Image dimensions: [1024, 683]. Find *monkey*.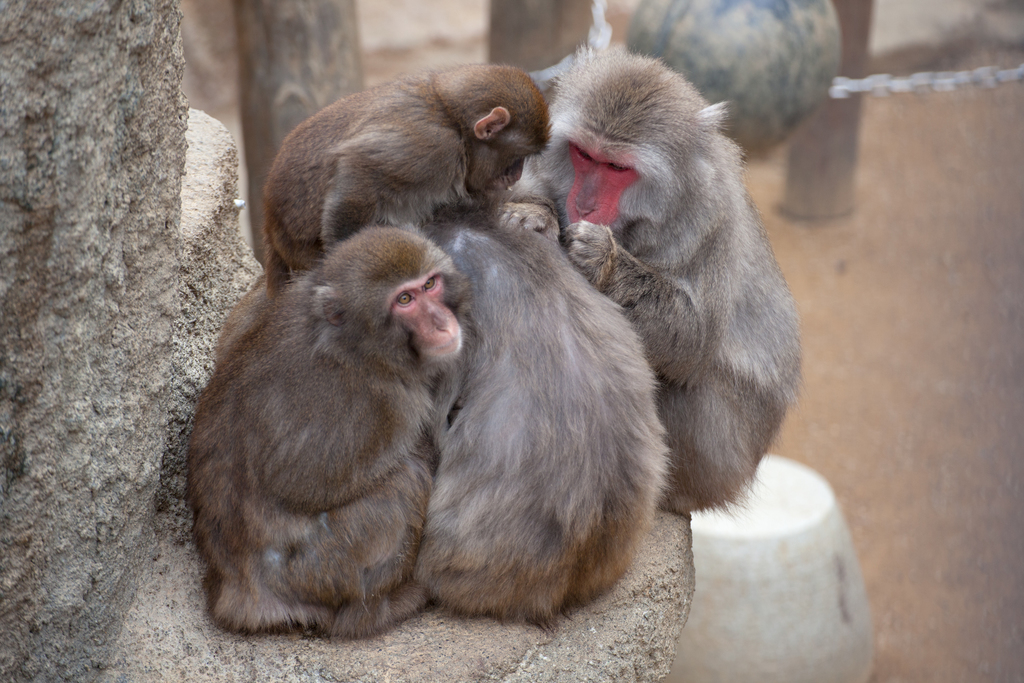
<region>254, 57, 566, 293</region>.
